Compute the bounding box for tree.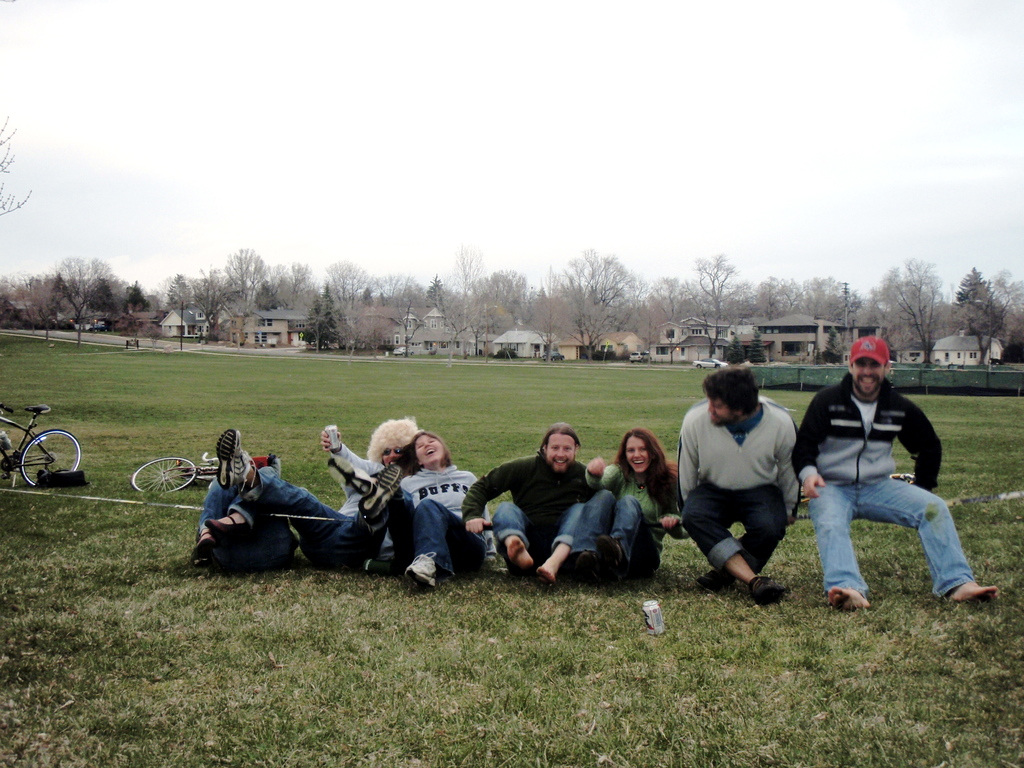
box(627, 279, 655, 353).
